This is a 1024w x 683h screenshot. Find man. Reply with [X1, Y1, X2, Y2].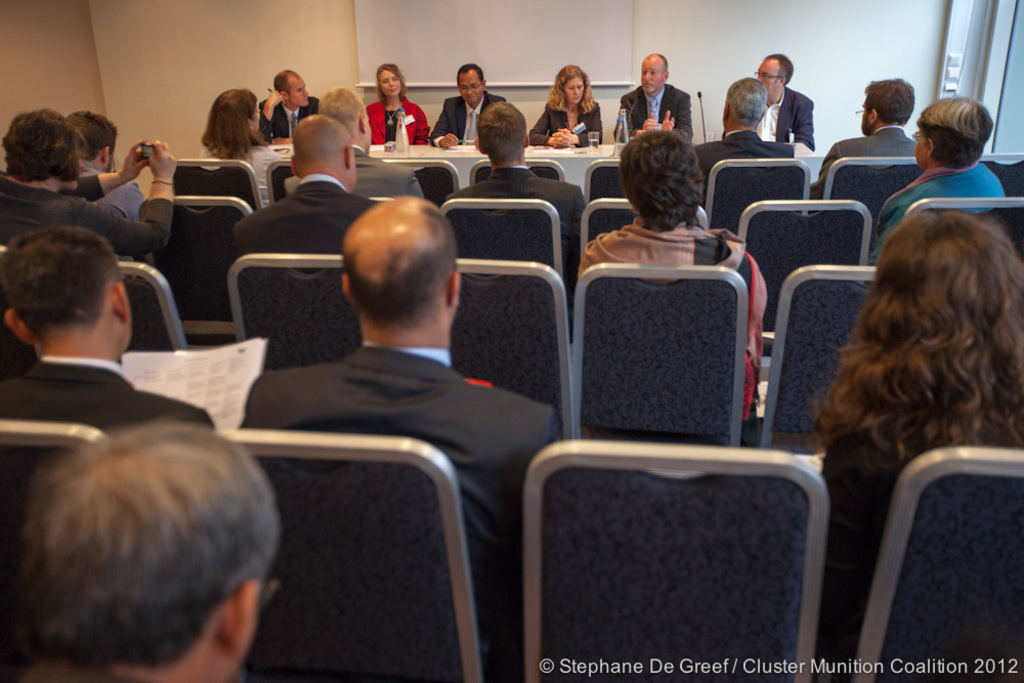
[0, 224, 214, 436].
